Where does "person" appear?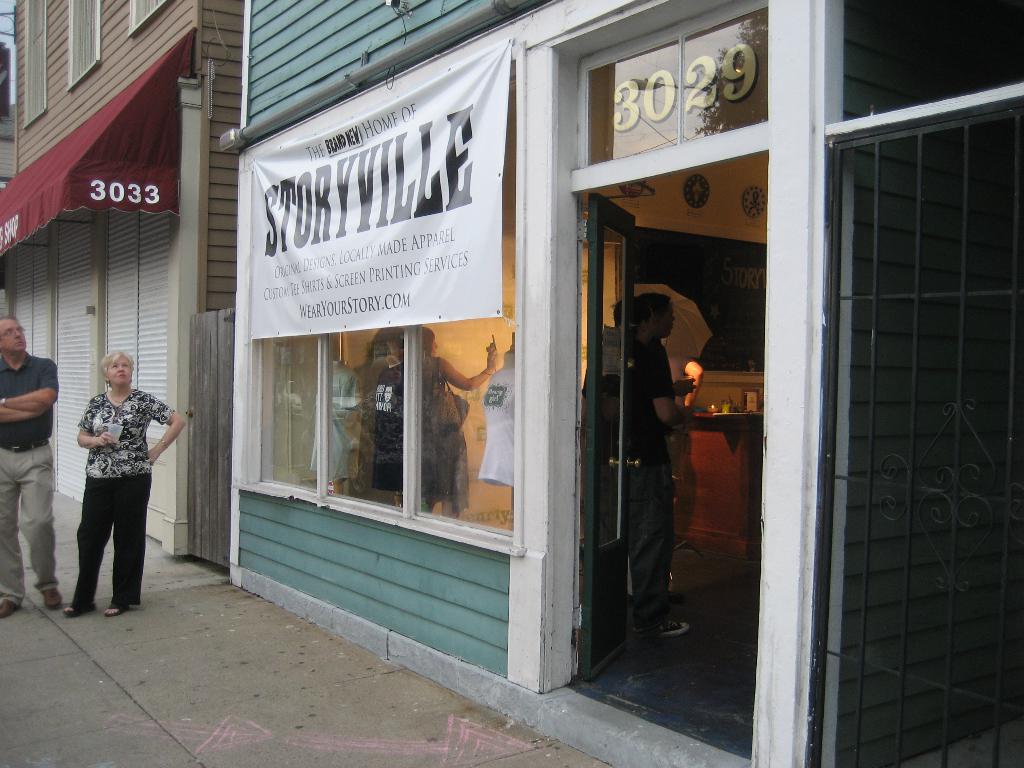
Appears at 67/349/186/616.
